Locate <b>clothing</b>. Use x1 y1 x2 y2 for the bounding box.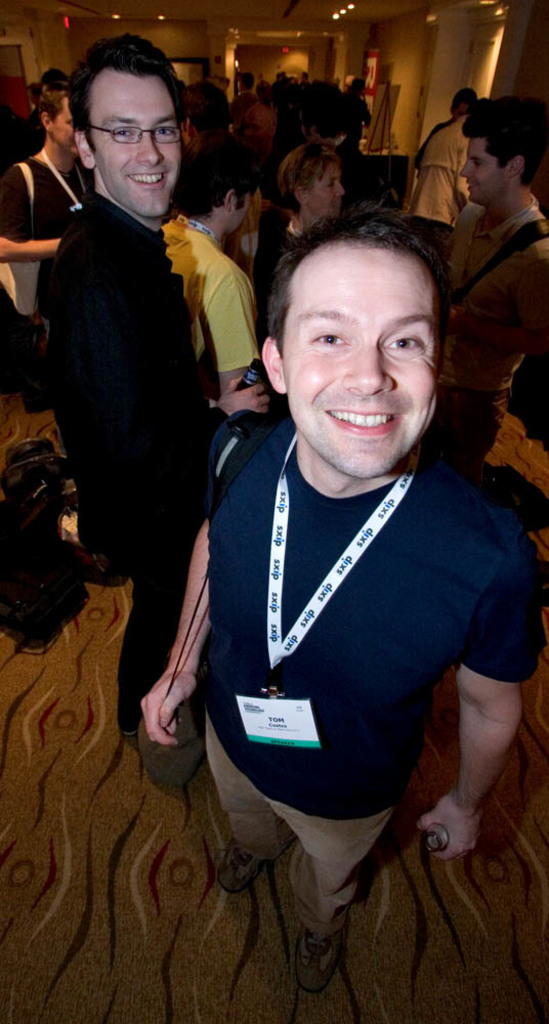
45 183 236 742.
